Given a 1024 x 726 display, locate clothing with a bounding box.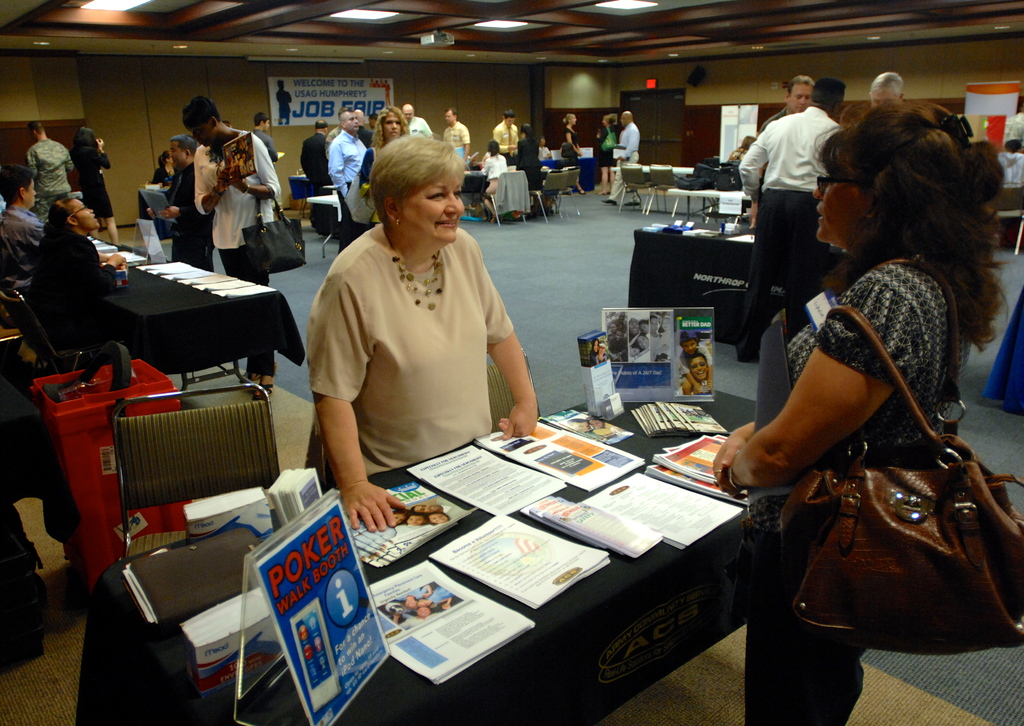
Located: select_region(730, 108, 824, 359).
